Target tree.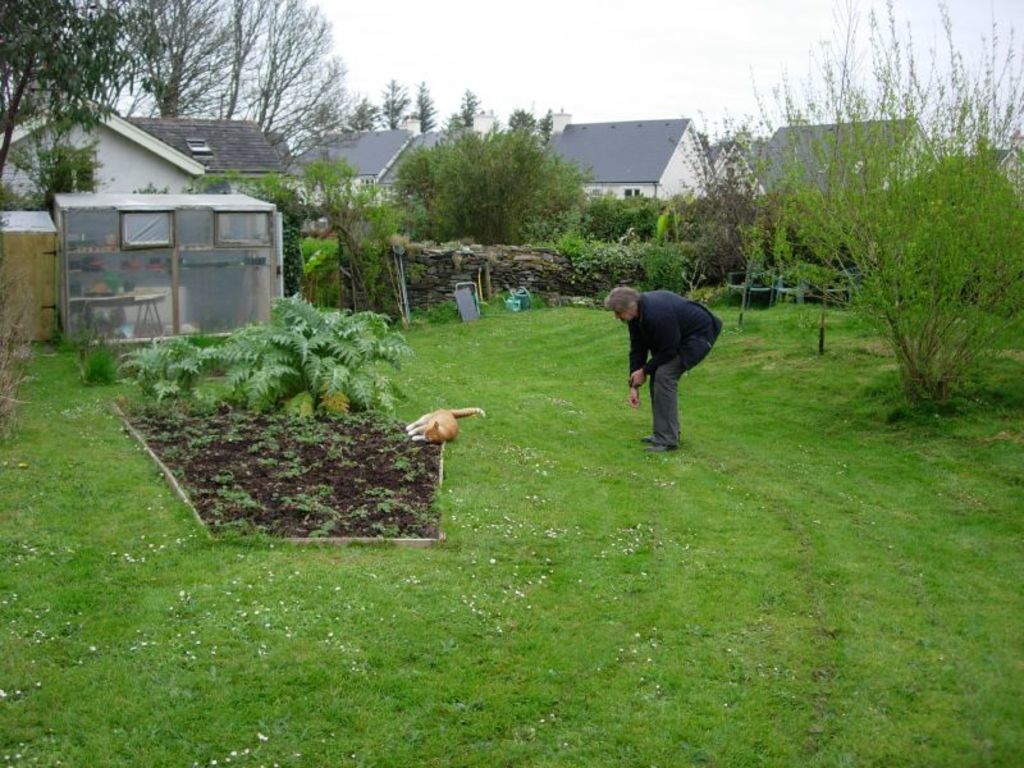
Target region: left=305, top=174, right=399, bottom=302.
